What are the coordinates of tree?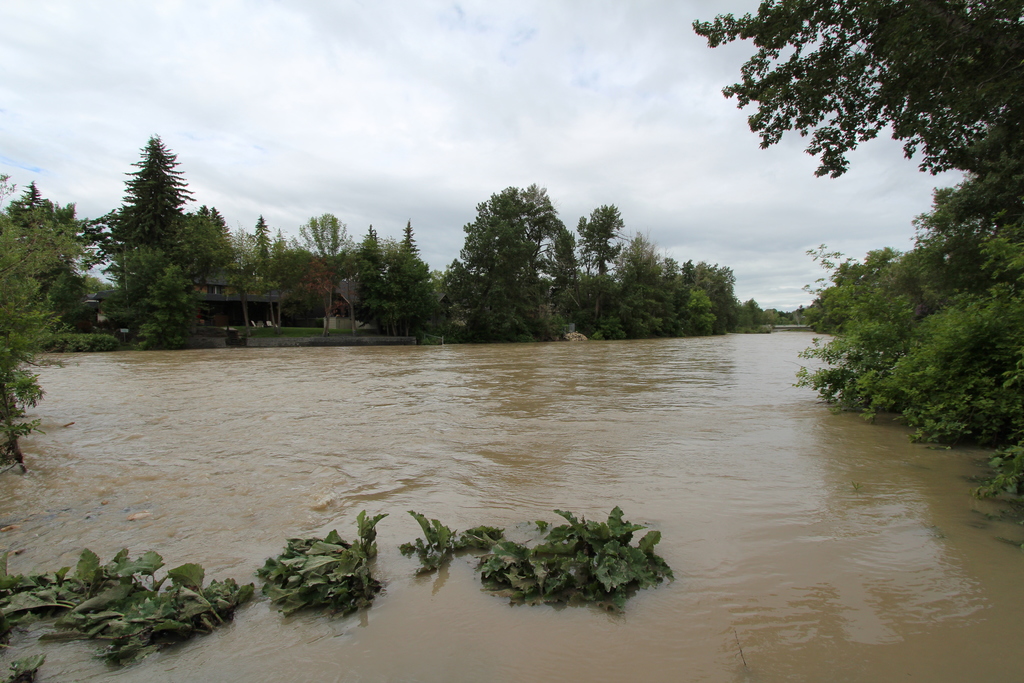
<box>110,128,194,350</box>.
